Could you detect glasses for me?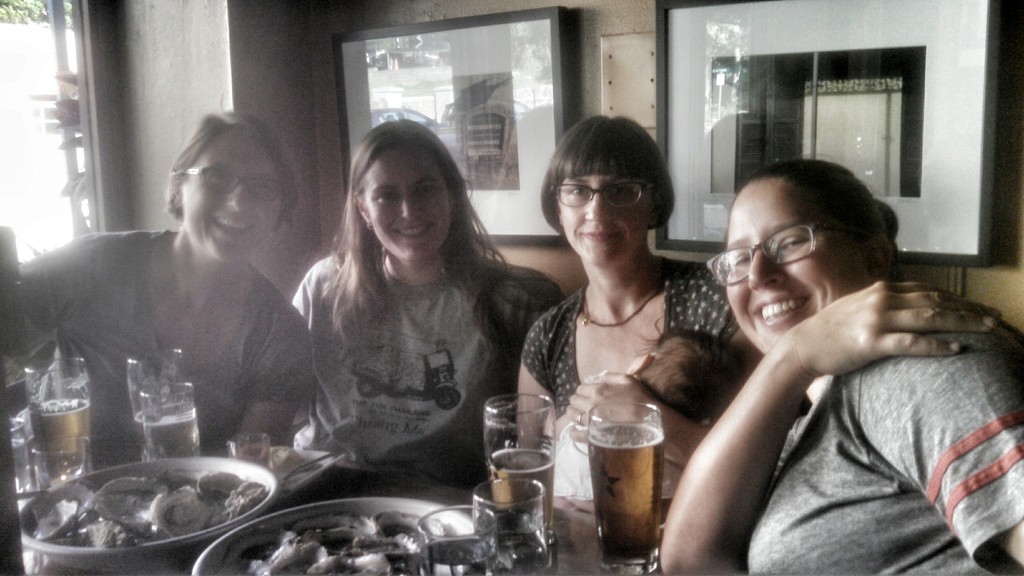
Detection result: {"left": 721, "top": 228, "right": 844, "bottom": 280}.
